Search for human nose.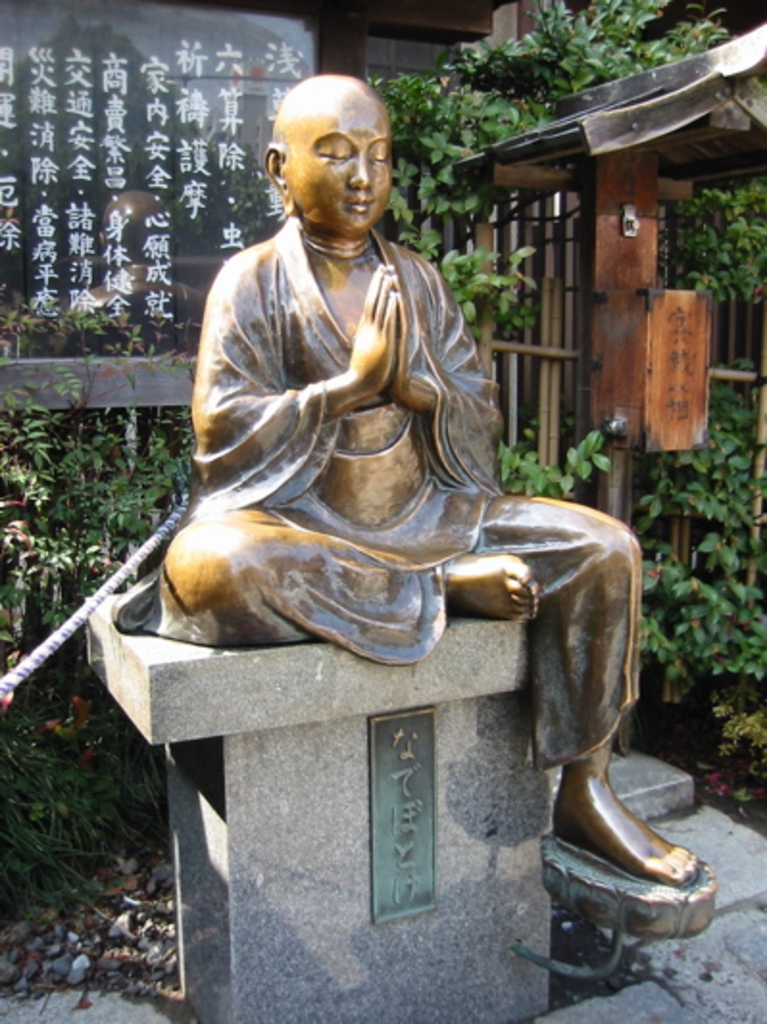
Found at 348,158,373,188.
